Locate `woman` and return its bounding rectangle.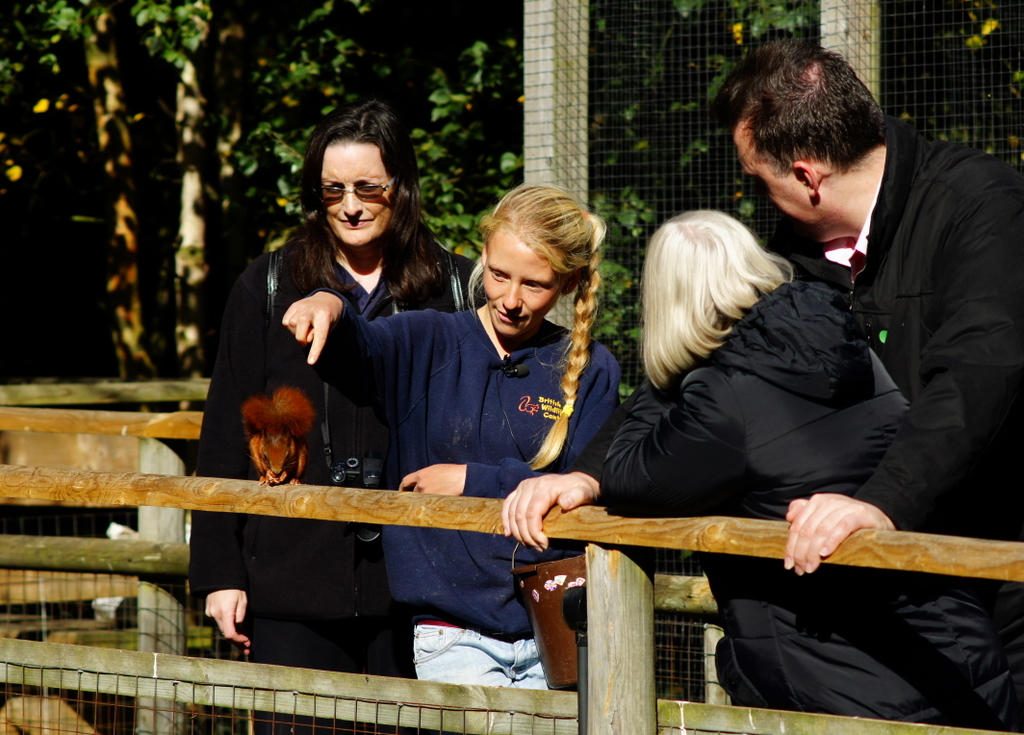
bbox(502, 209, 1023, 733).
